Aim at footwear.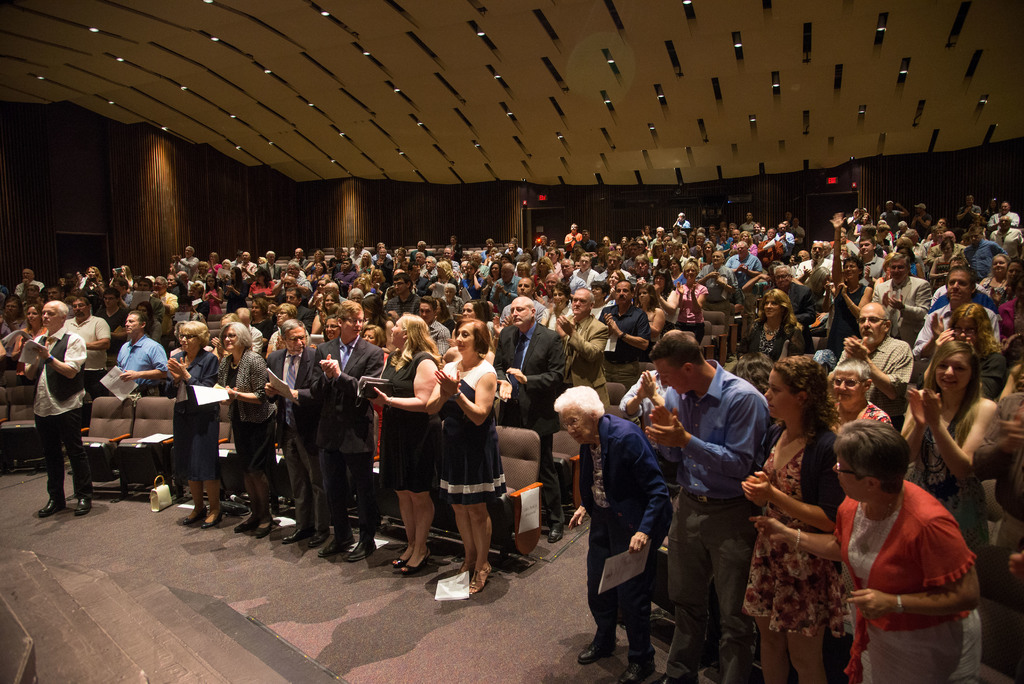
Aimed at {"left": 404, "top": 549, "right": 431, "bottom": 575}.
